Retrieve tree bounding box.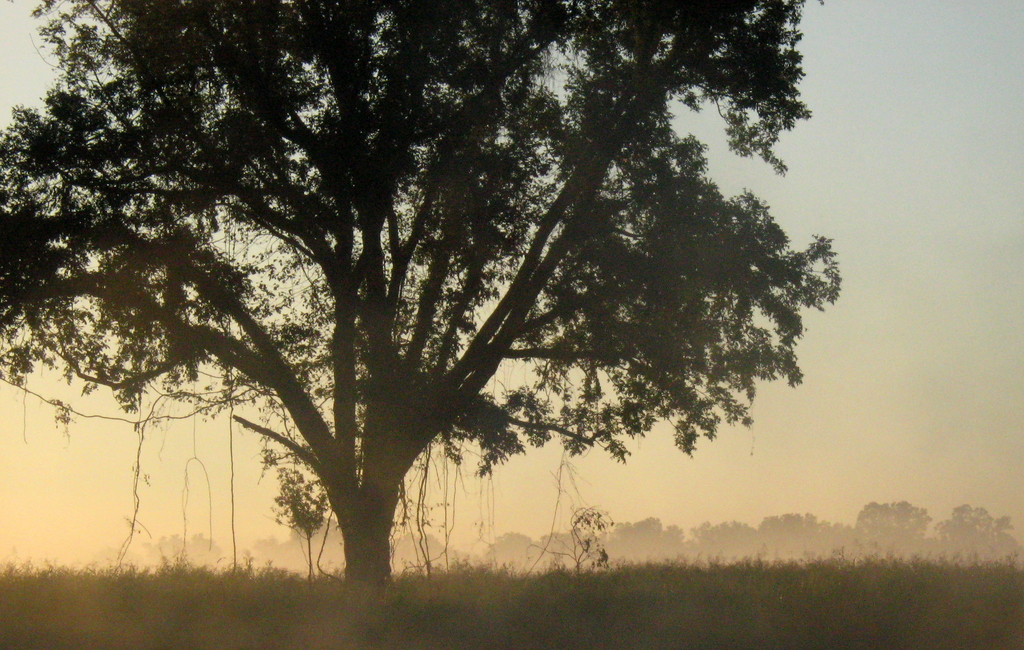
Bounding box: 391:528:461:579.
